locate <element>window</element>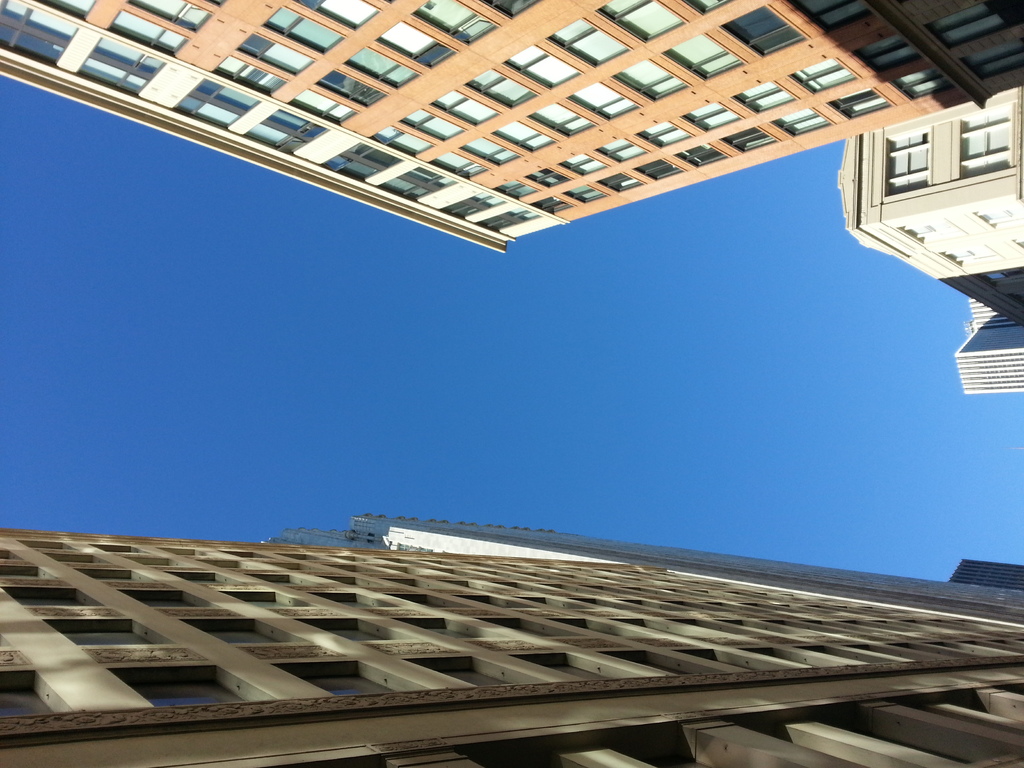
box(172, 68, 252, 127)
